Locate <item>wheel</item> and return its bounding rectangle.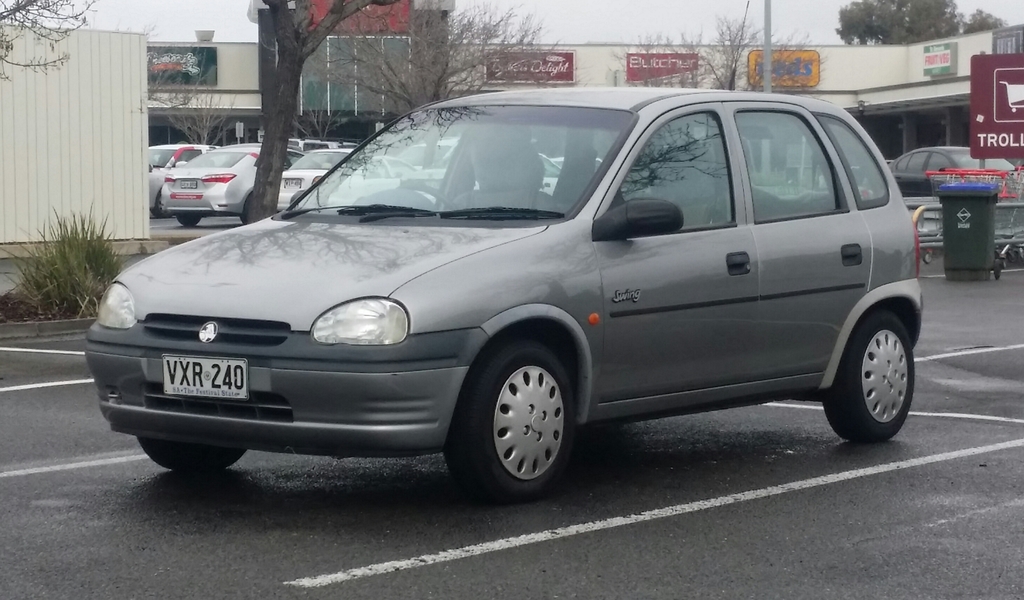
465 349 580 491.
